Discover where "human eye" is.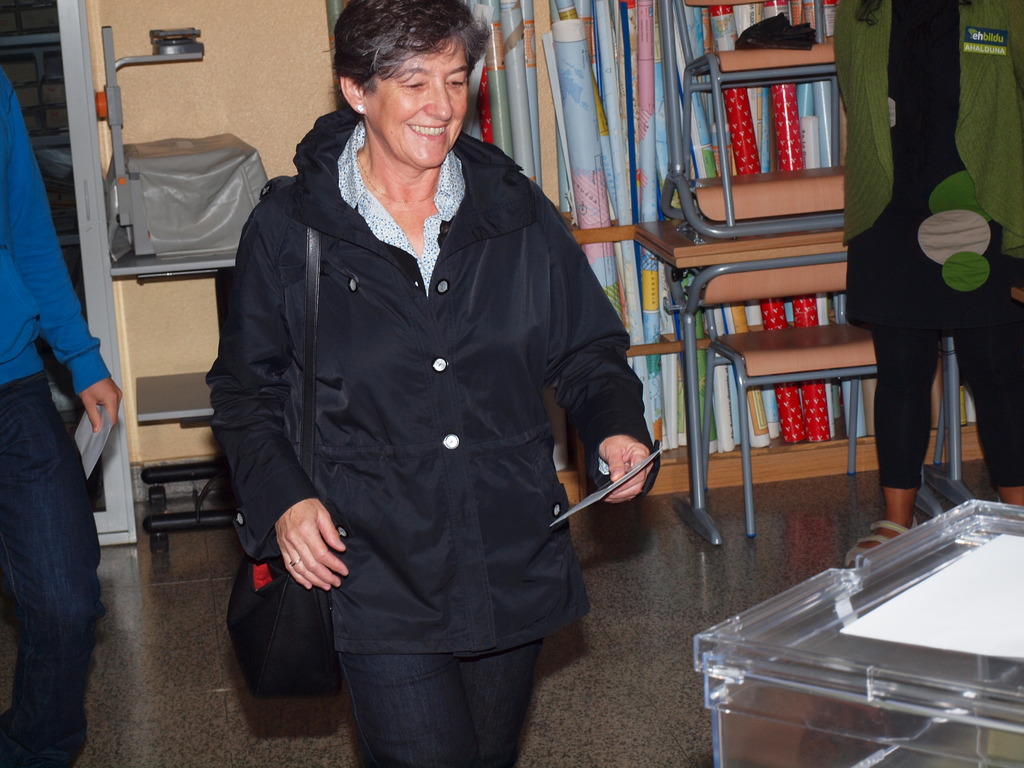
Discovered at 445 74 470 88.
